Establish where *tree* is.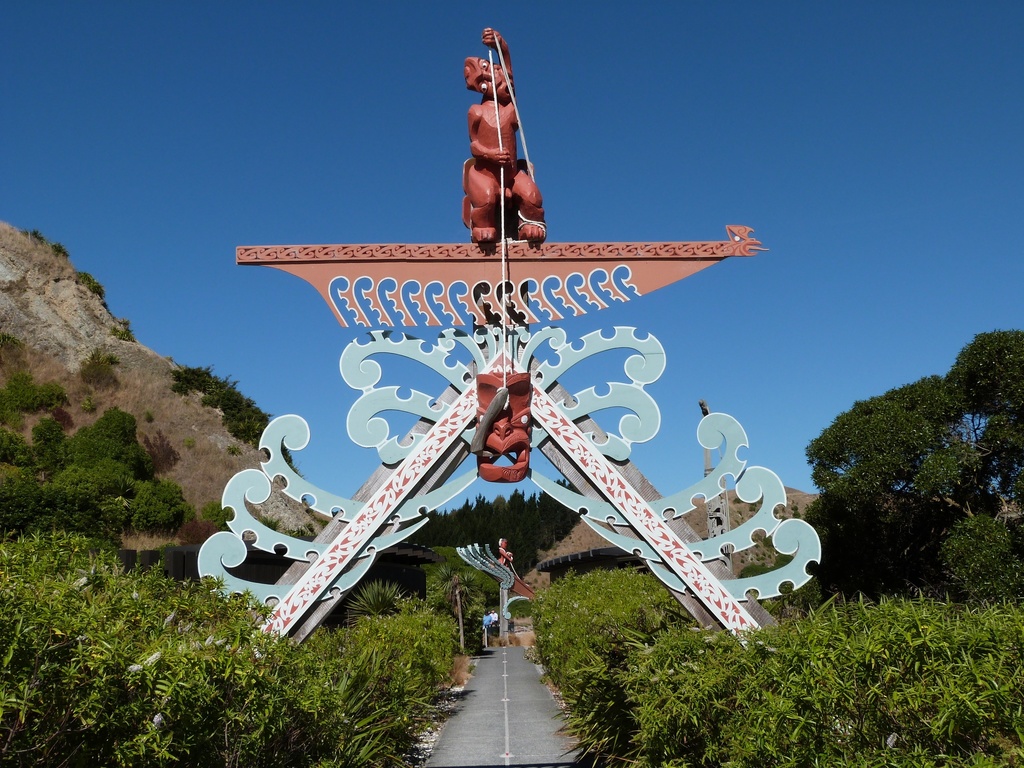
Established at select_region(768, 479, 998, 614).
